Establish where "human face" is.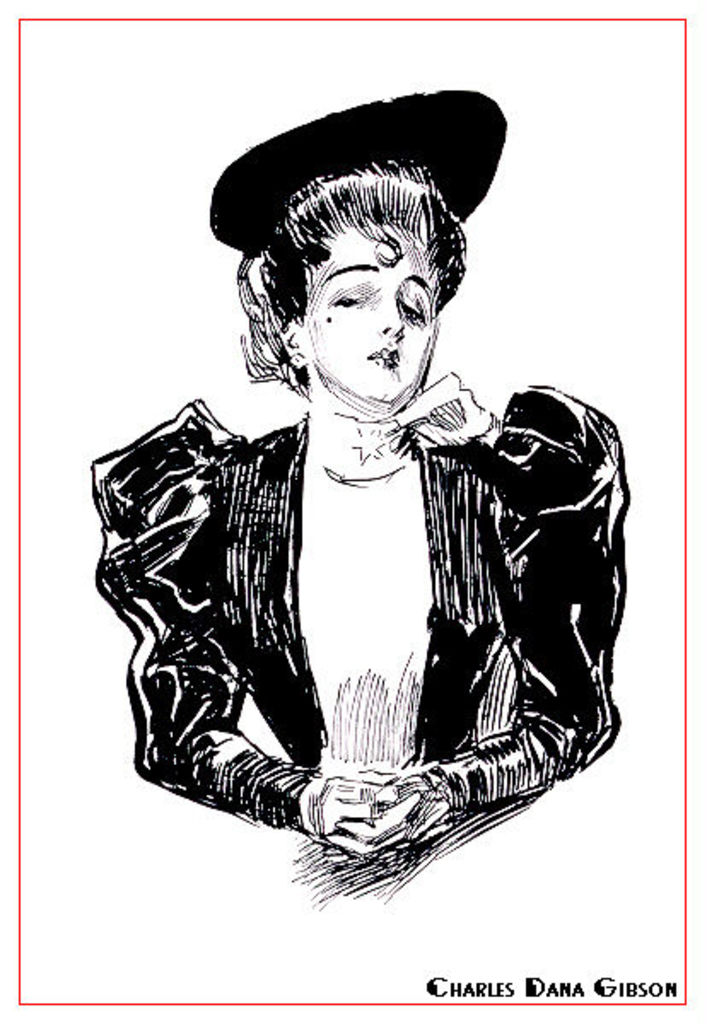
Established at (306, 224, 439, 408).
